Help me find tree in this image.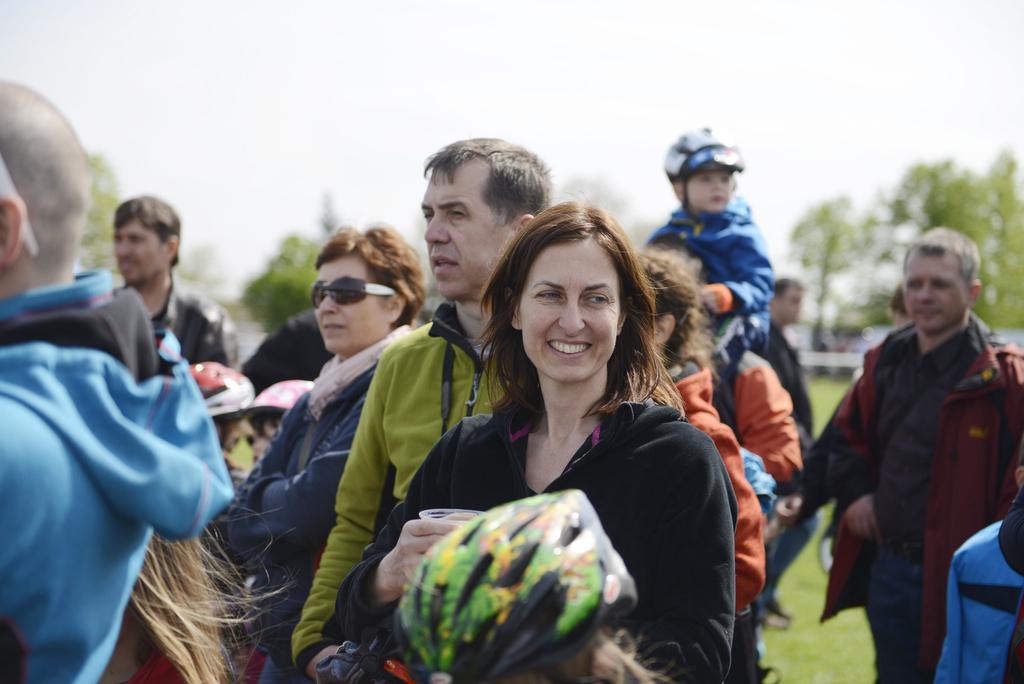
Found it: crop(241, 229, 328, 337).
